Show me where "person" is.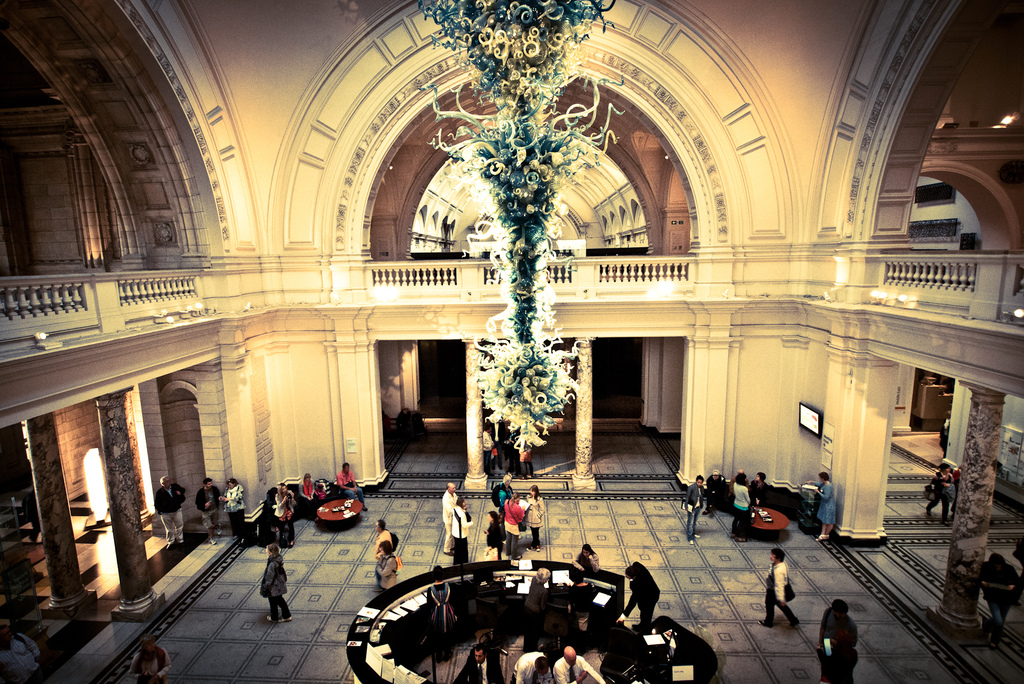
"person" is at crop(728, 471, 748, 541).
